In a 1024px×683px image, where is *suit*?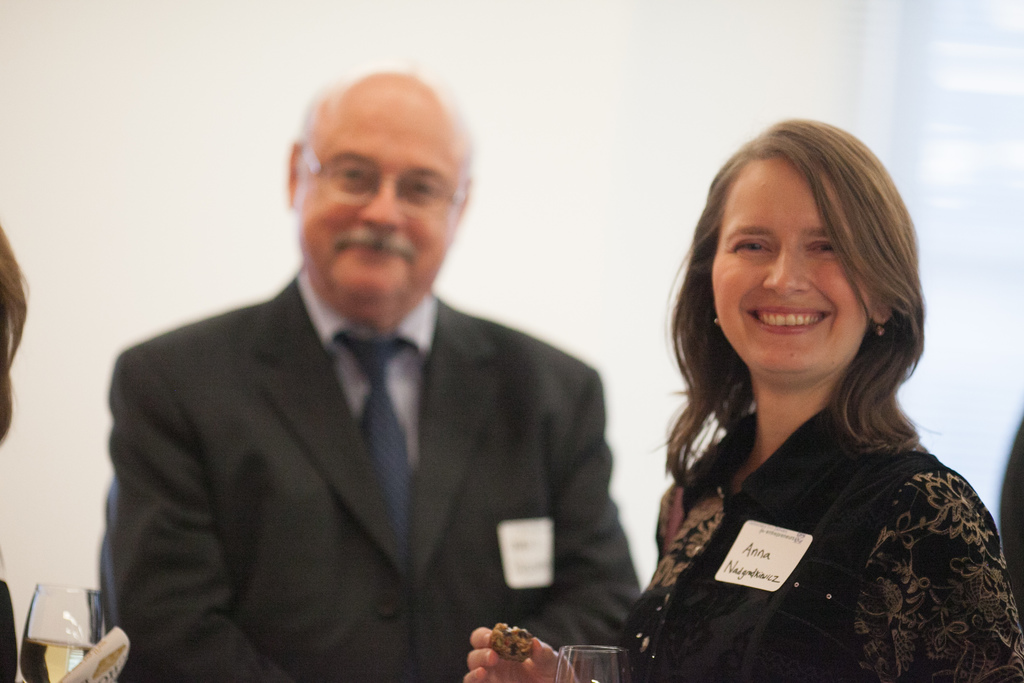
region(70, 279, 616, 660).
